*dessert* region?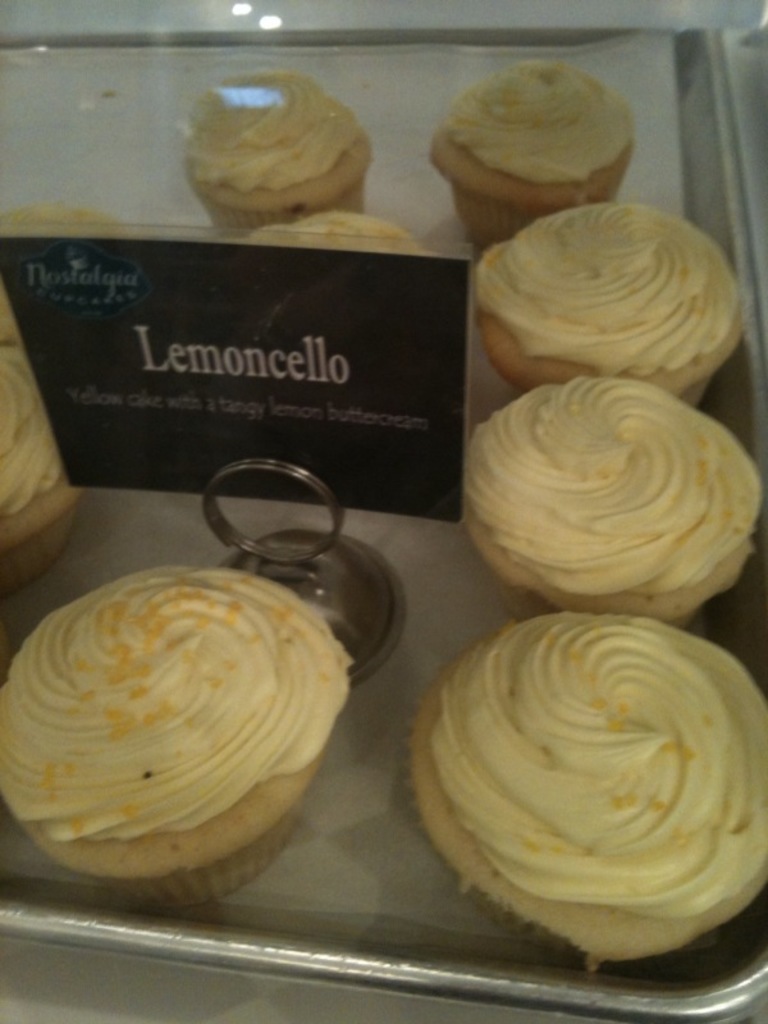
detection(428, 60, 641, 243)
